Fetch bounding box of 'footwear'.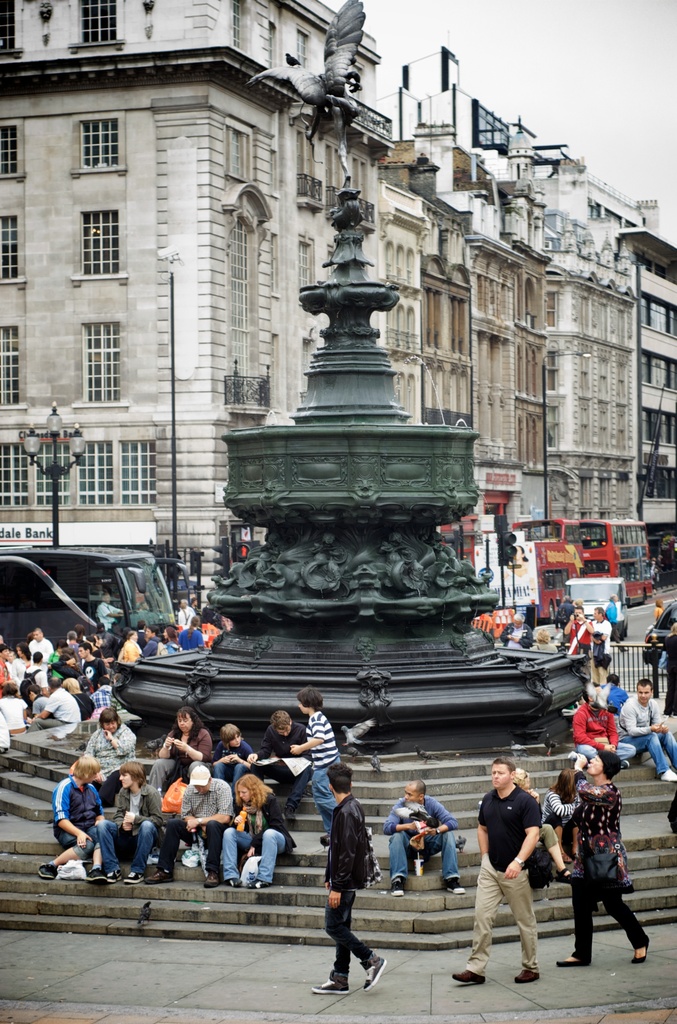
Bbox: (left=628, top=936, right=653, bottom=963).
